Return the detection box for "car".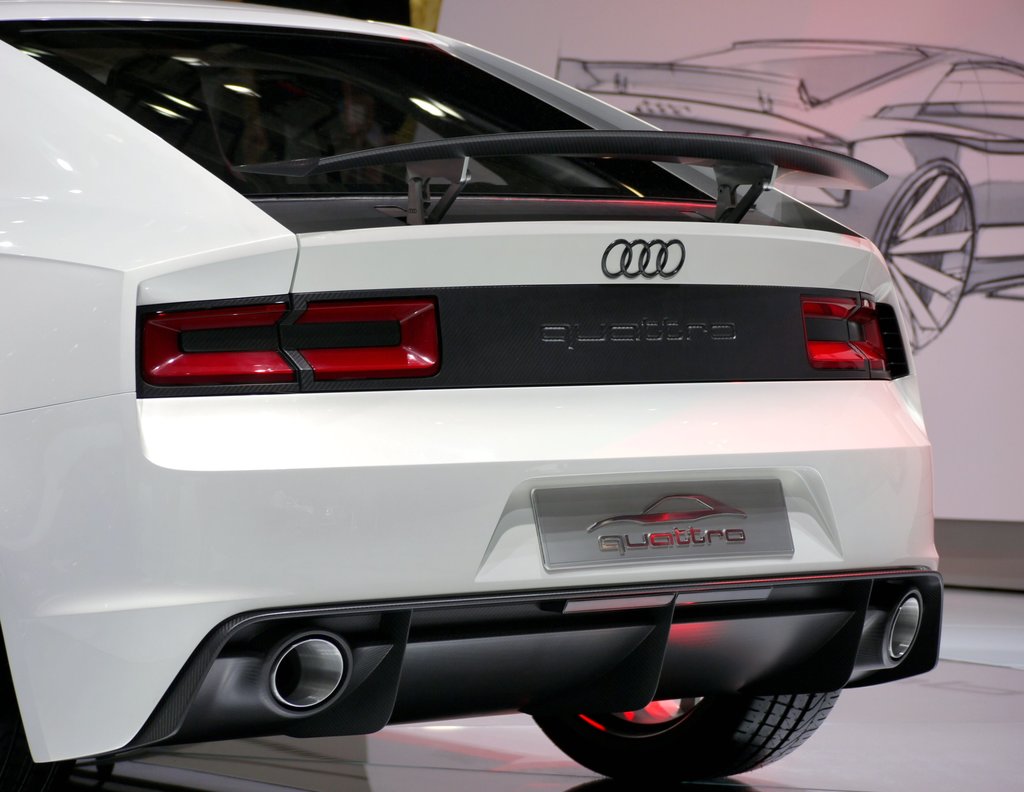
{"x1": 0, "y1": 0, "x2": 943, "y2": 791}.
